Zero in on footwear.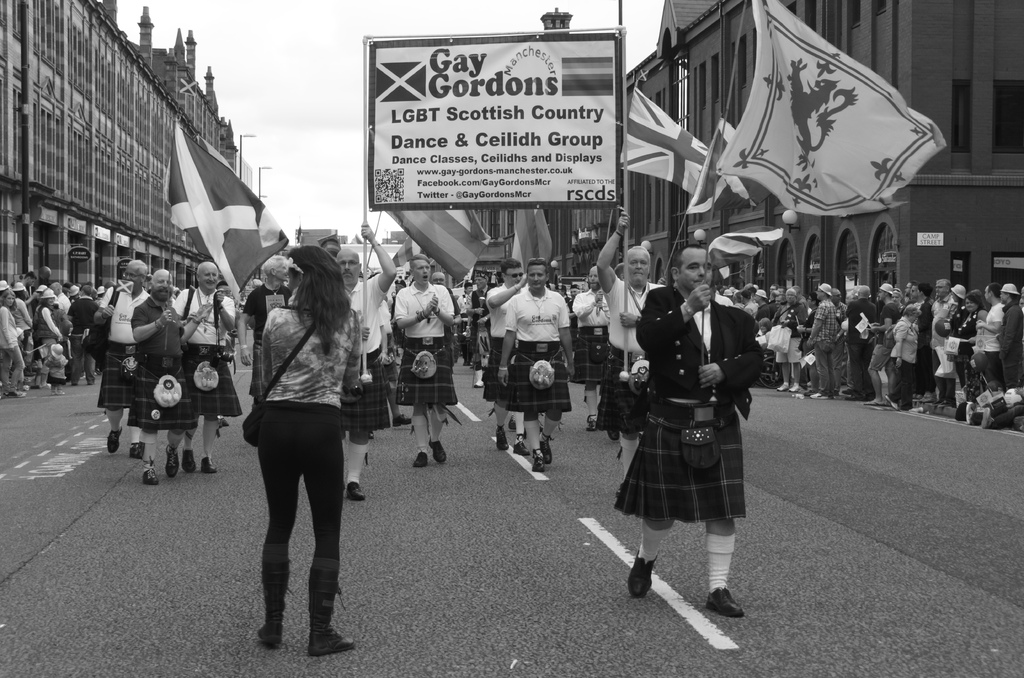
Zeroed in: (706,588,752,622).
